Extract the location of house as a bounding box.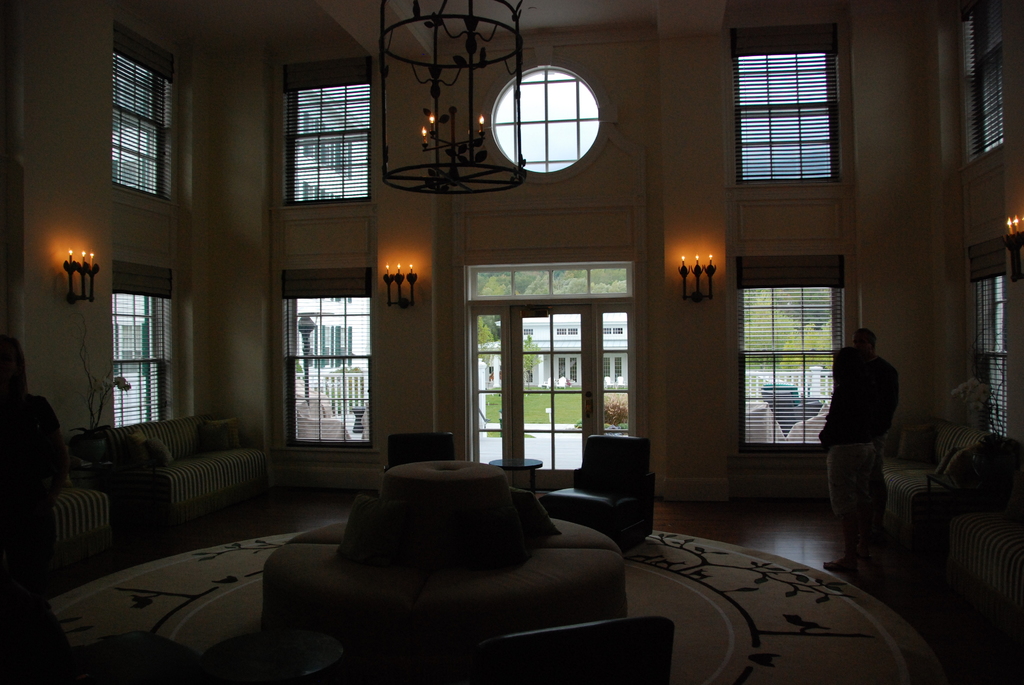
crop(476, 313, 629, 386).
